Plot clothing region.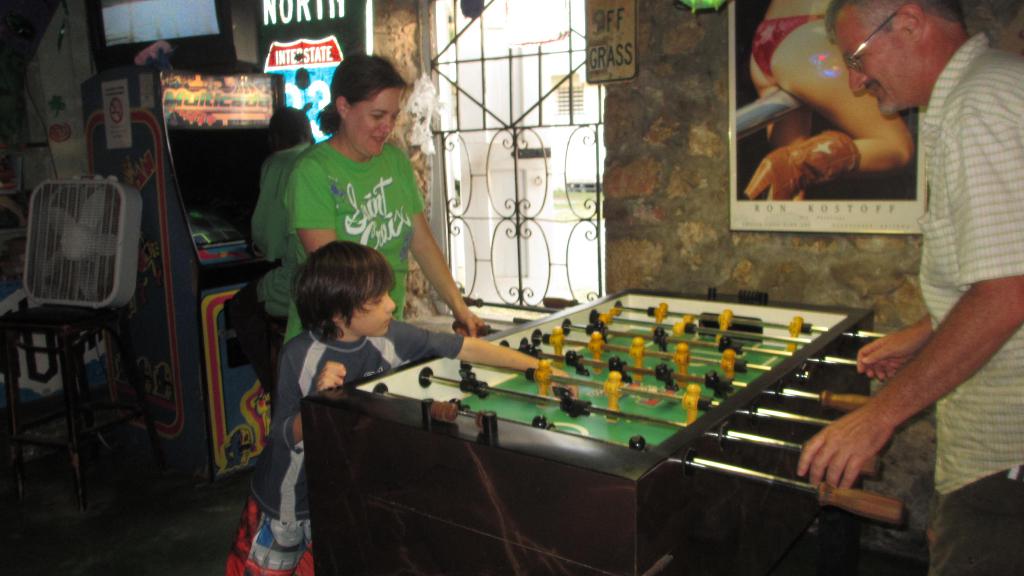
Plotted at [750, 13, 825, 86].
